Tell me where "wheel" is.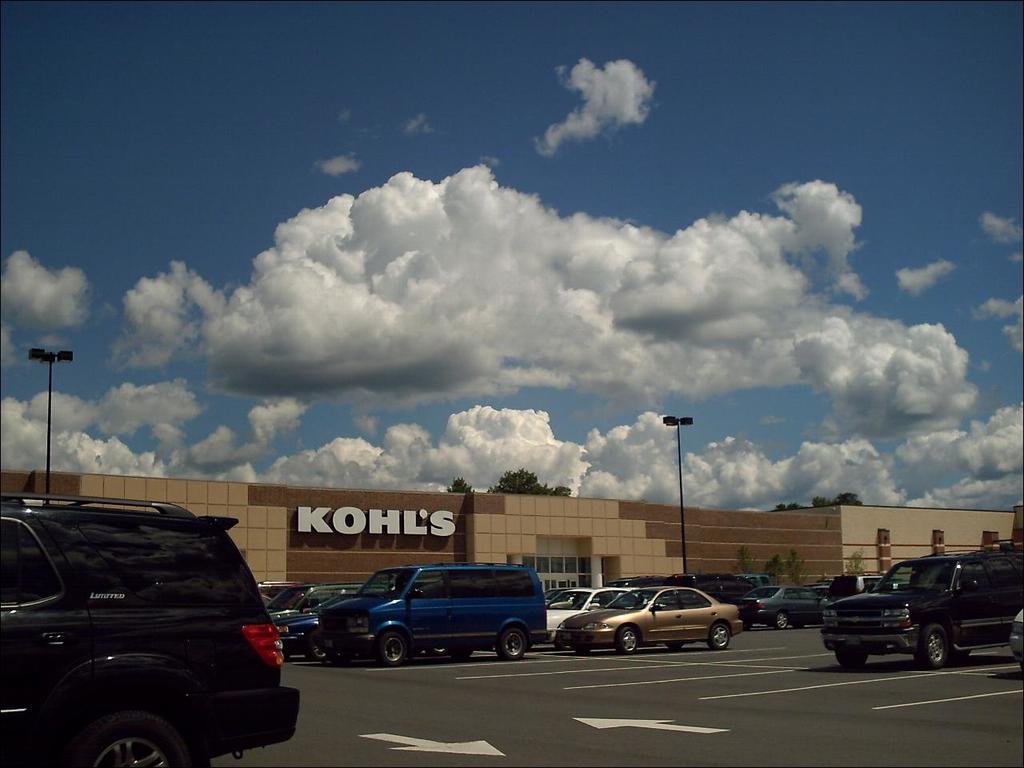
"wheel" is at pyautogui.locateOnScreen(497, 626, 530, 661).
